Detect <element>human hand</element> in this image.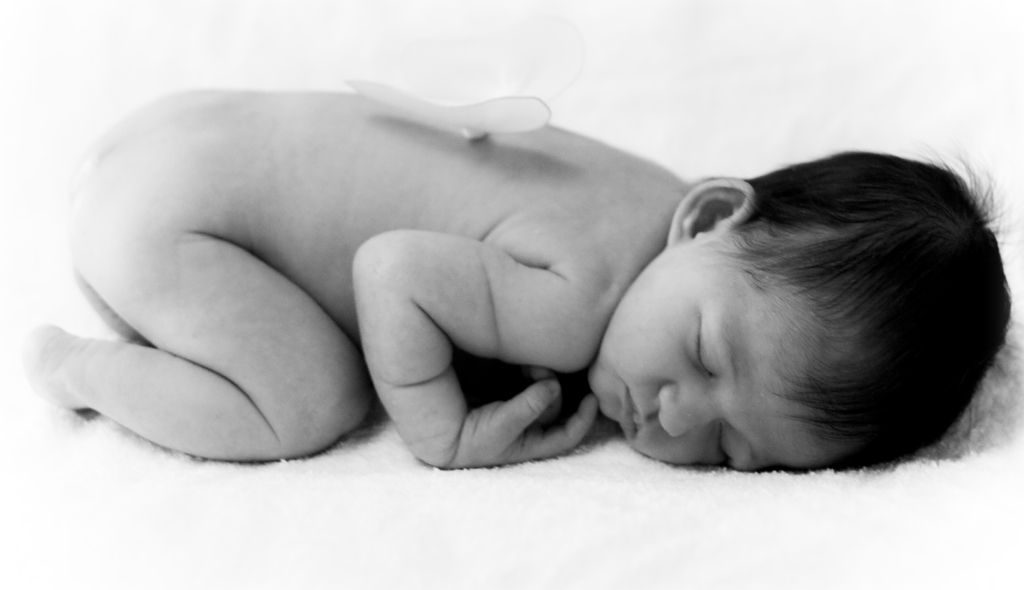
Detection: 446,365,599,472.
